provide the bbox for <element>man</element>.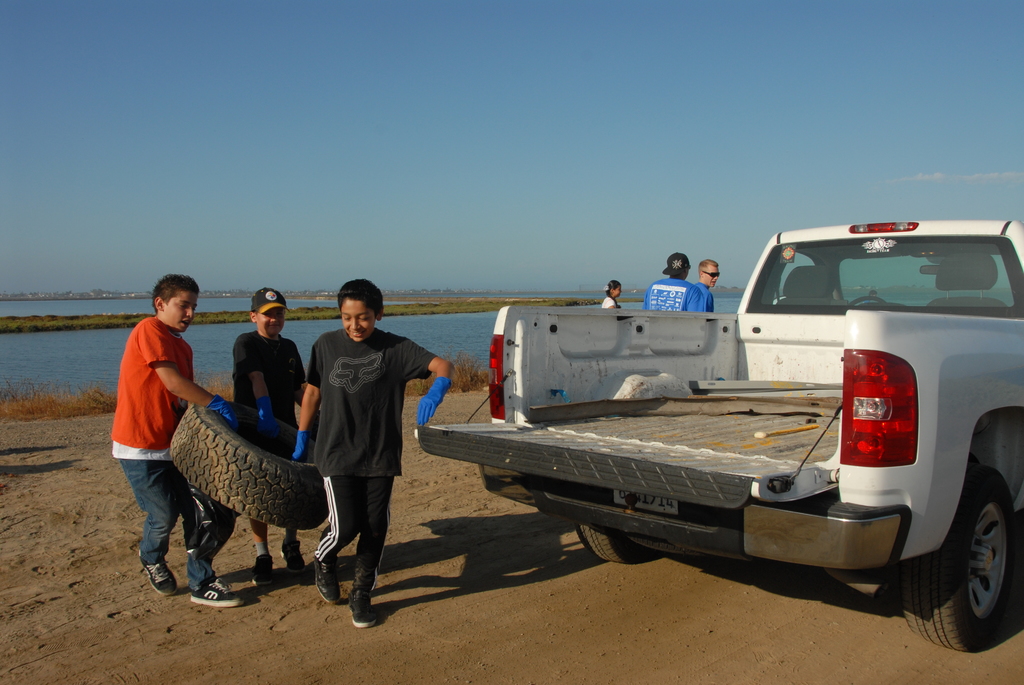
left=694, top=257, right=721, bottom=310.
